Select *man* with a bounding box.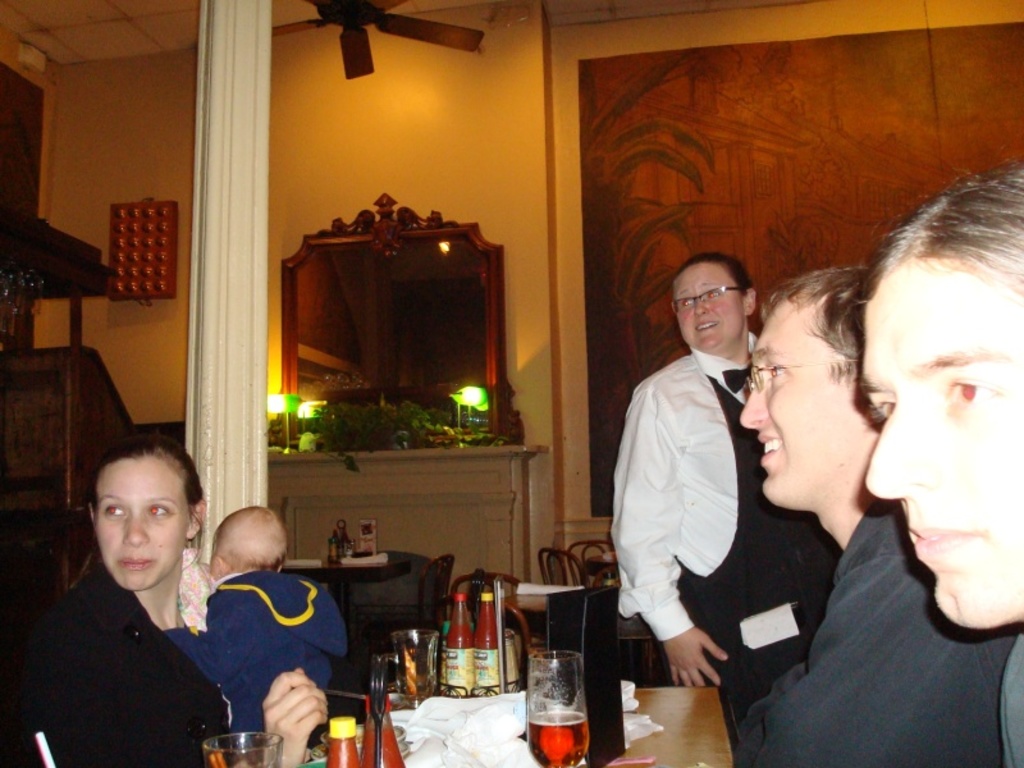
{"left": 864, "top": 159, "right": 1023, "bottom": 767}.
